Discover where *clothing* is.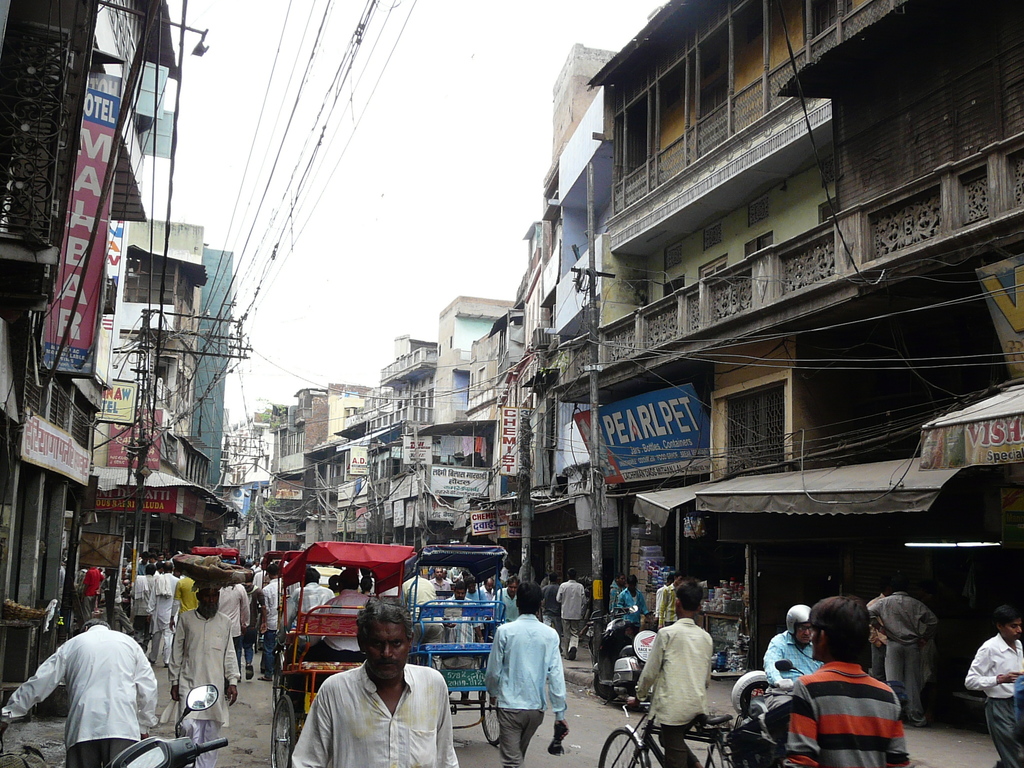
Discovered at detection(788, 659, 909, 767).
